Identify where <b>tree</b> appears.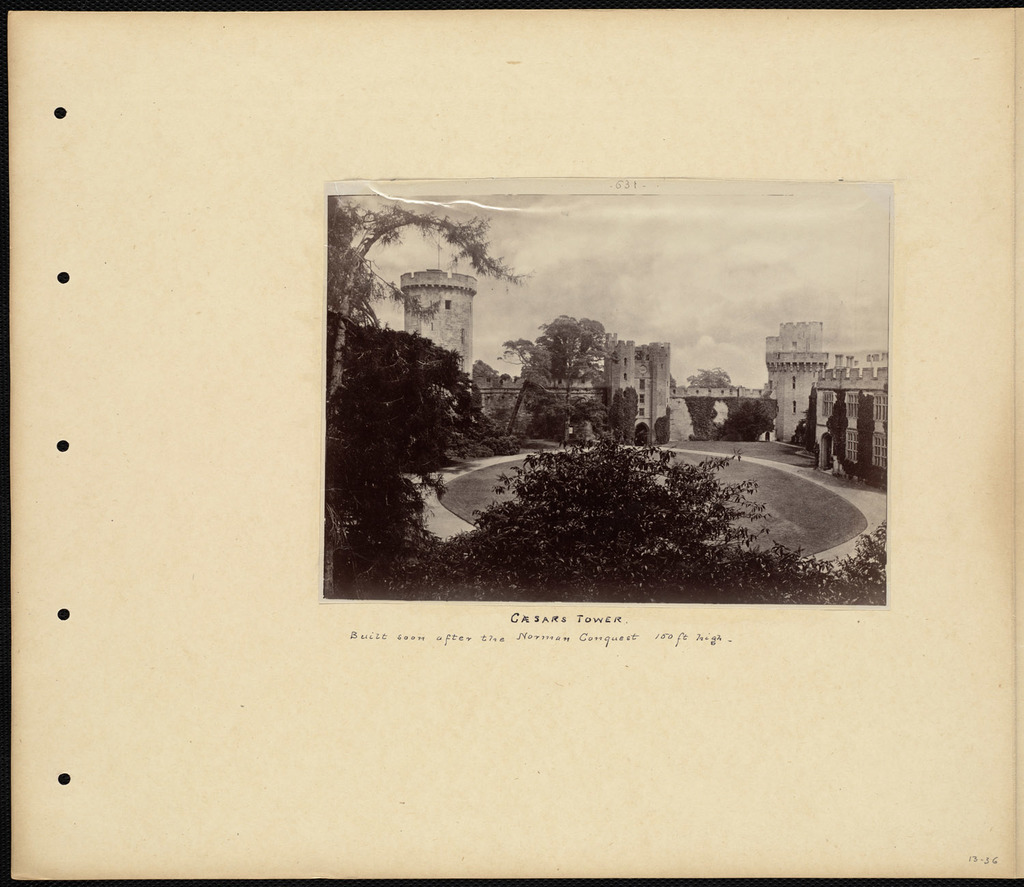
Appears at bbox=(430, 450, 885, 619).
